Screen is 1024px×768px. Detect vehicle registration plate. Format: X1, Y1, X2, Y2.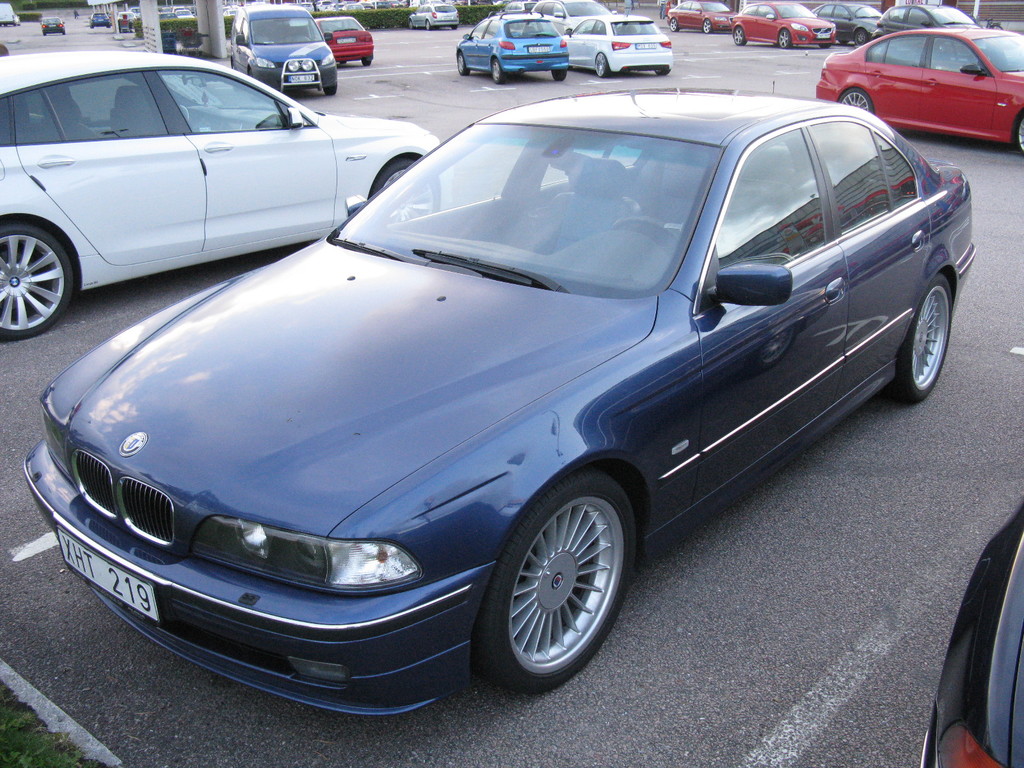
291, 70, 310, 88.
